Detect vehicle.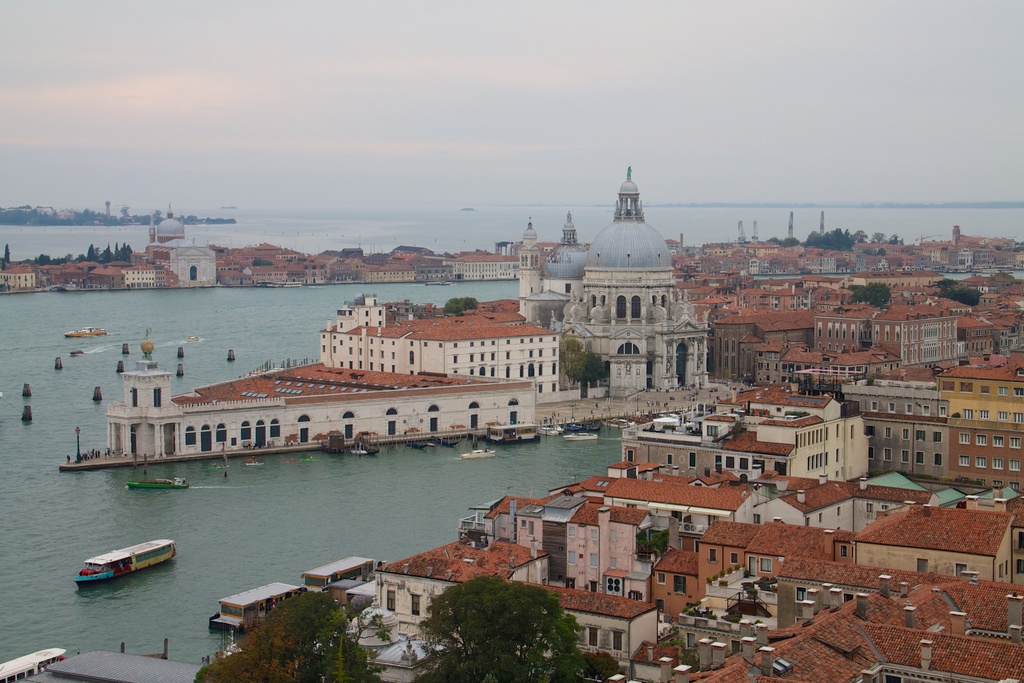
Detected at pyautogui.locateOnScreen(121, 470, 189, 494).
